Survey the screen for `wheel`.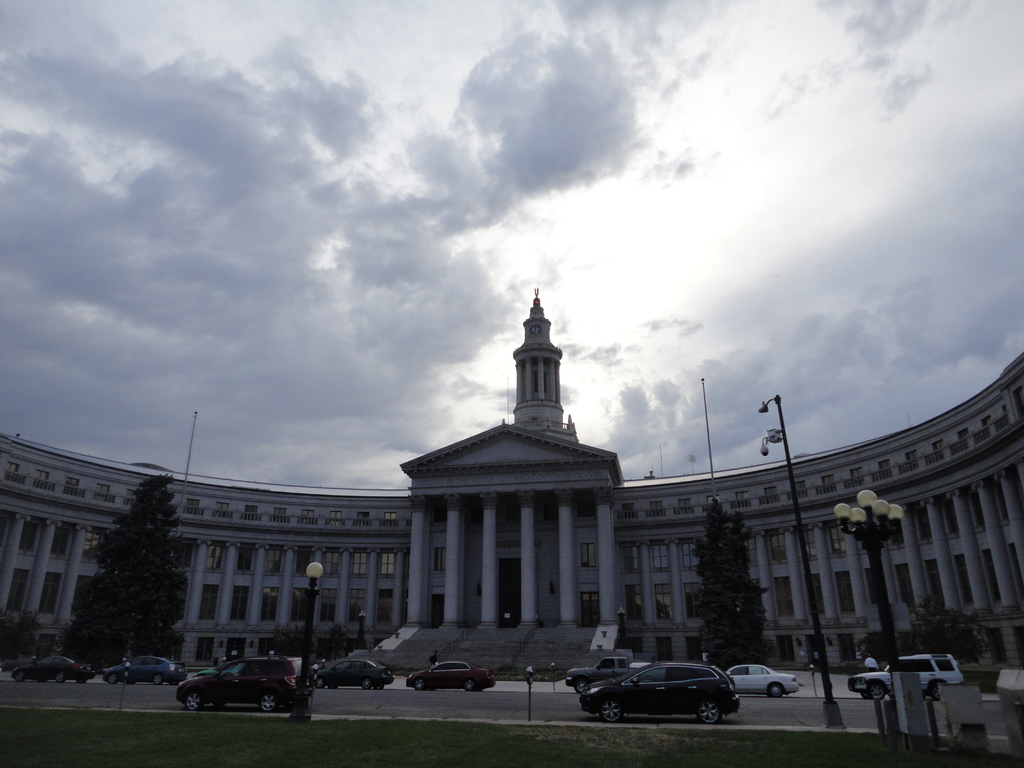
Survey found: bbox=[15, 670, 25, 681].
